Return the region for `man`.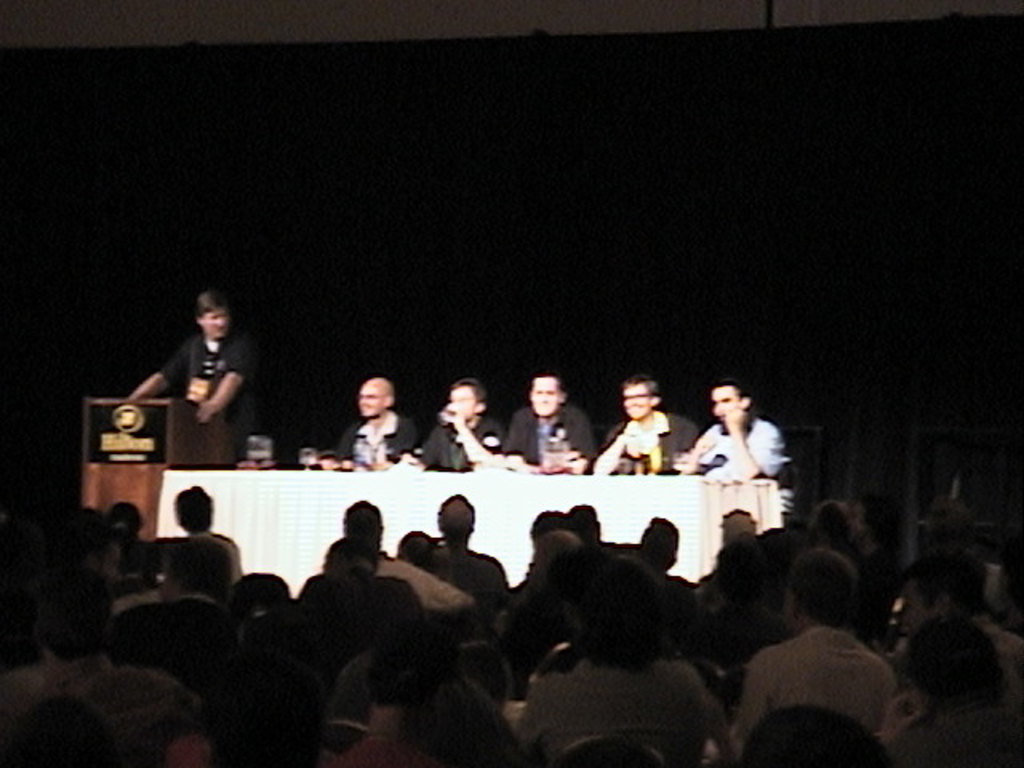
{"left": 736, "top": 578, "right": 910, "bottom": 760}.
